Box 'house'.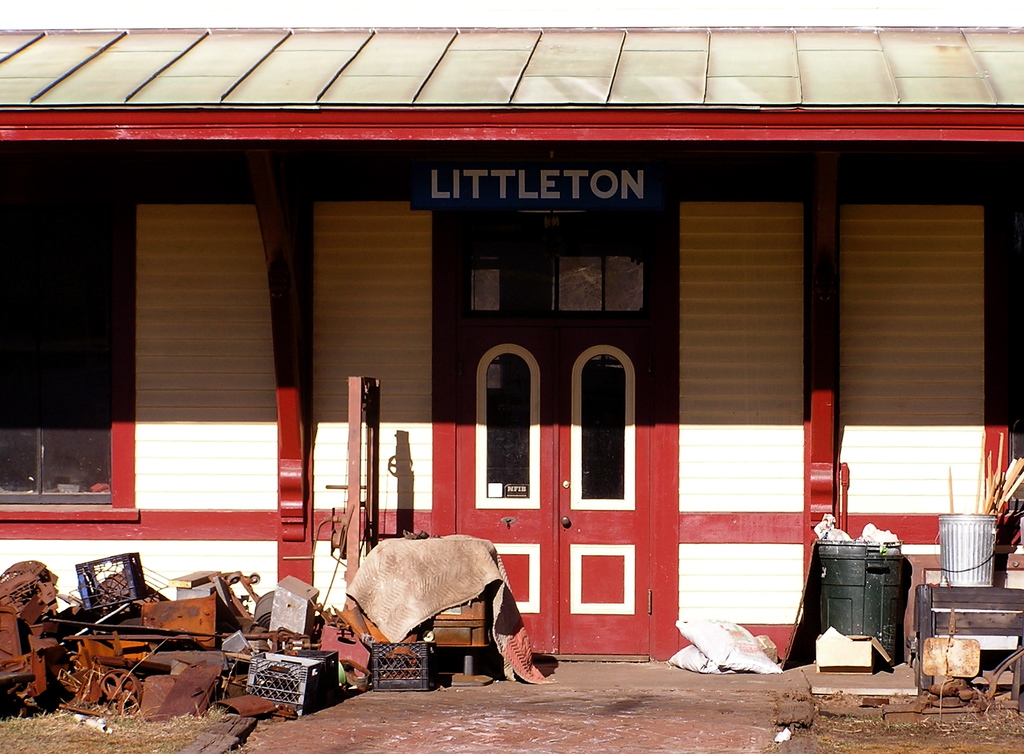
(0,22,1023,669).
